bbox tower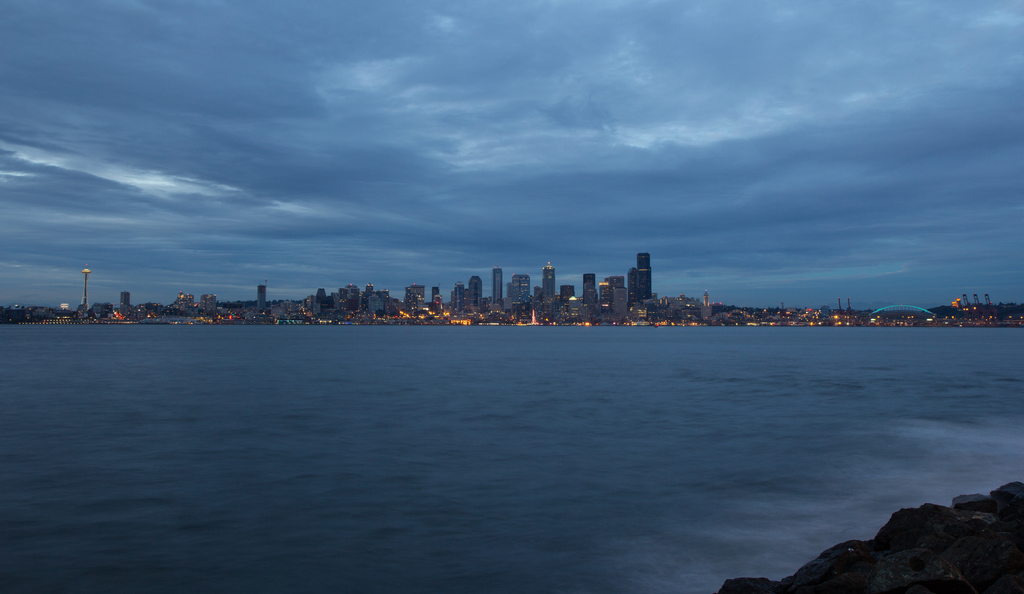
select_region(120, 293, 129, 315)
